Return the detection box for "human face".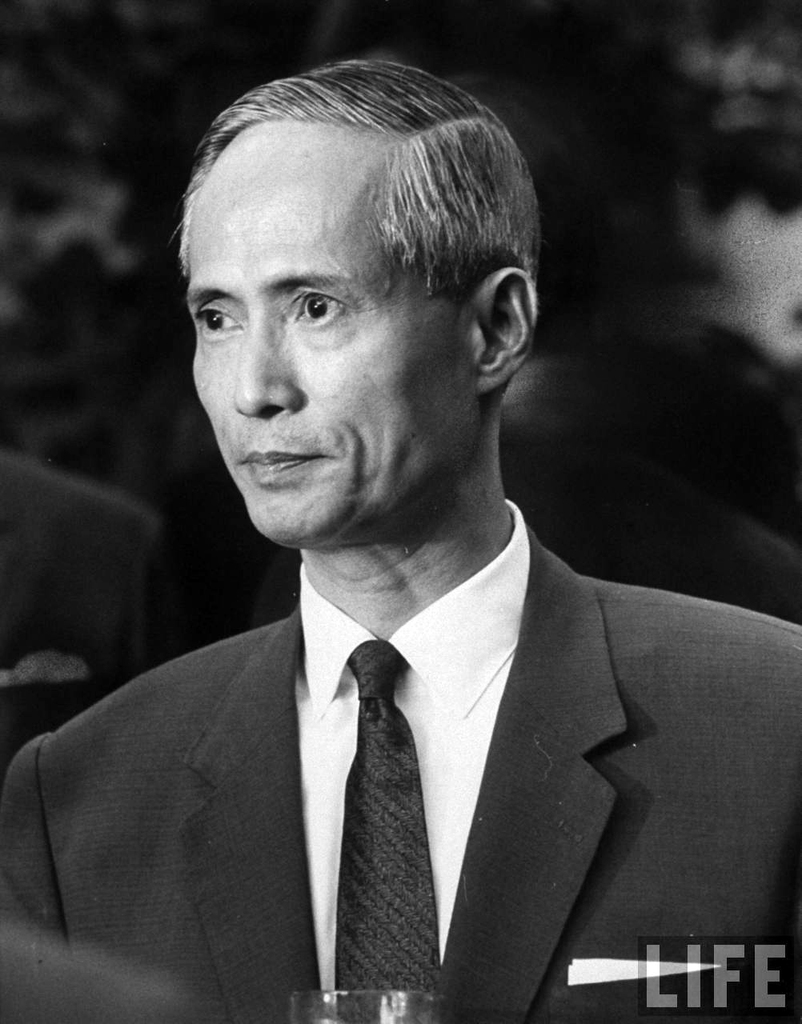
{"x1": 186, "y1": 133, "x2": 471, "y2": 554}.
